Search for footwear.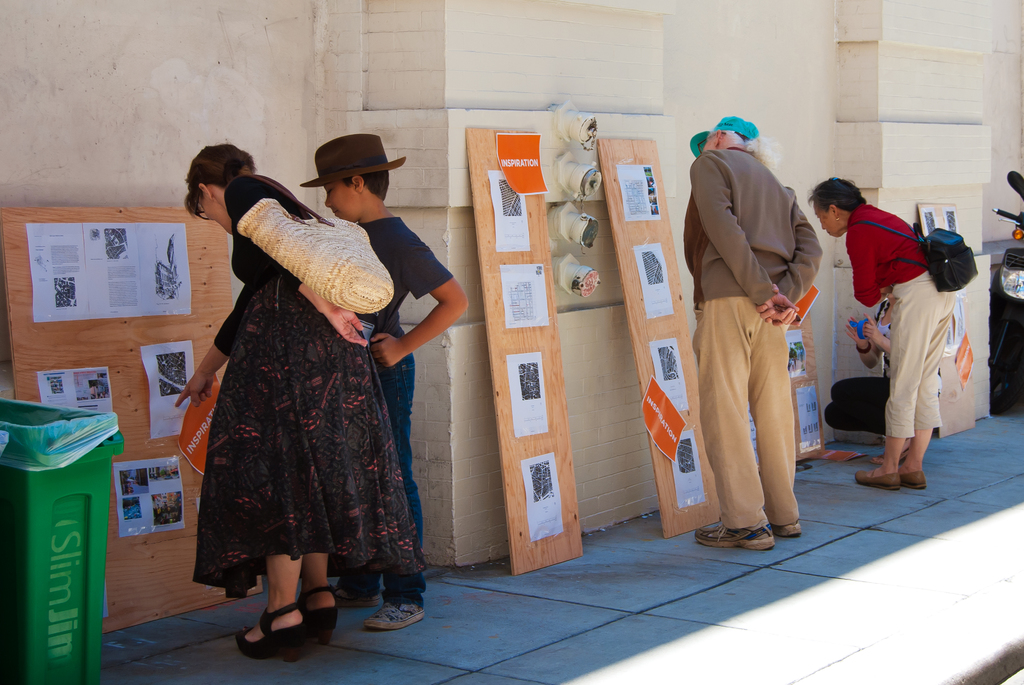
Found at (238, 602, 308, 658).
